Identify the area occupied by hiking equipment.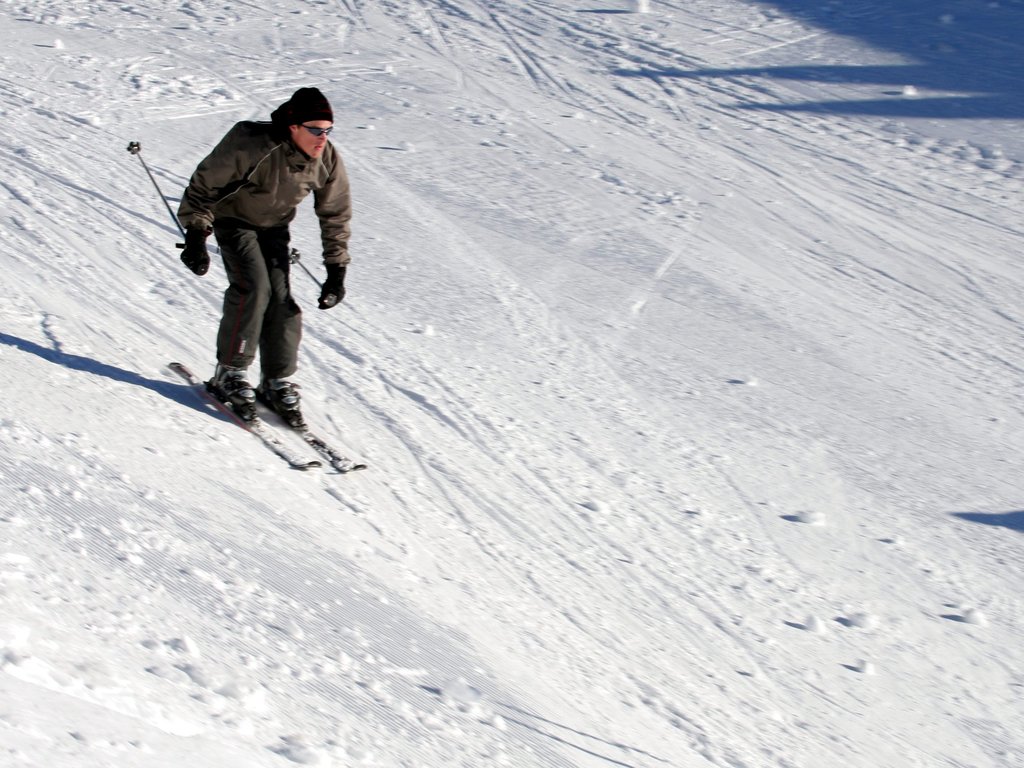
Area: bbox=[129, 141, 184, 247].
